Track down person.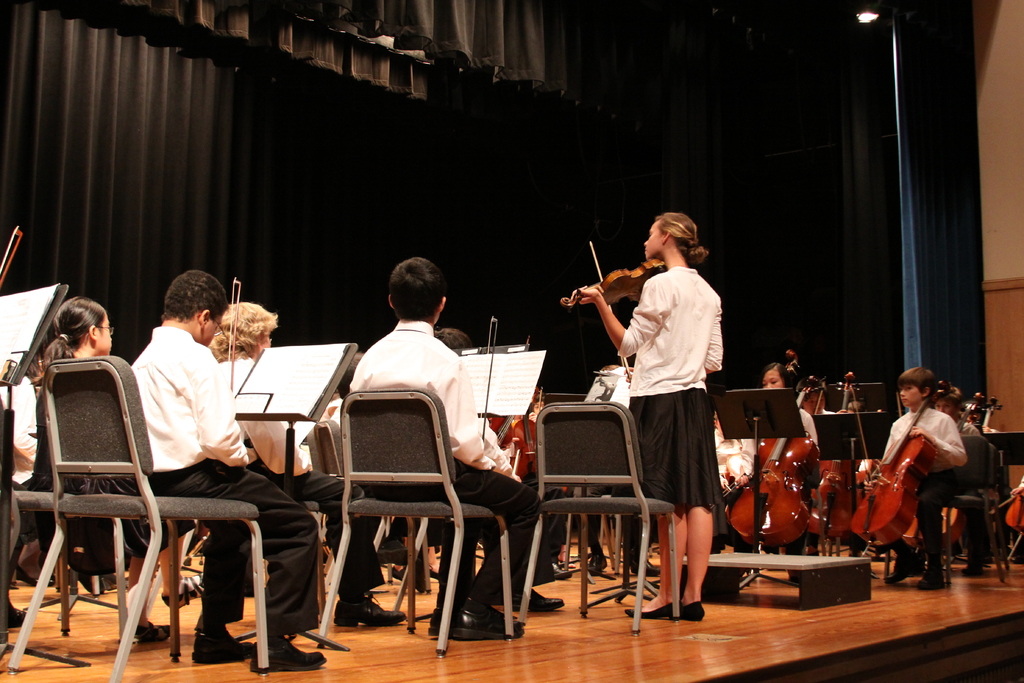
Tracked to [left=326, top=261, right=540, bottom=633].
